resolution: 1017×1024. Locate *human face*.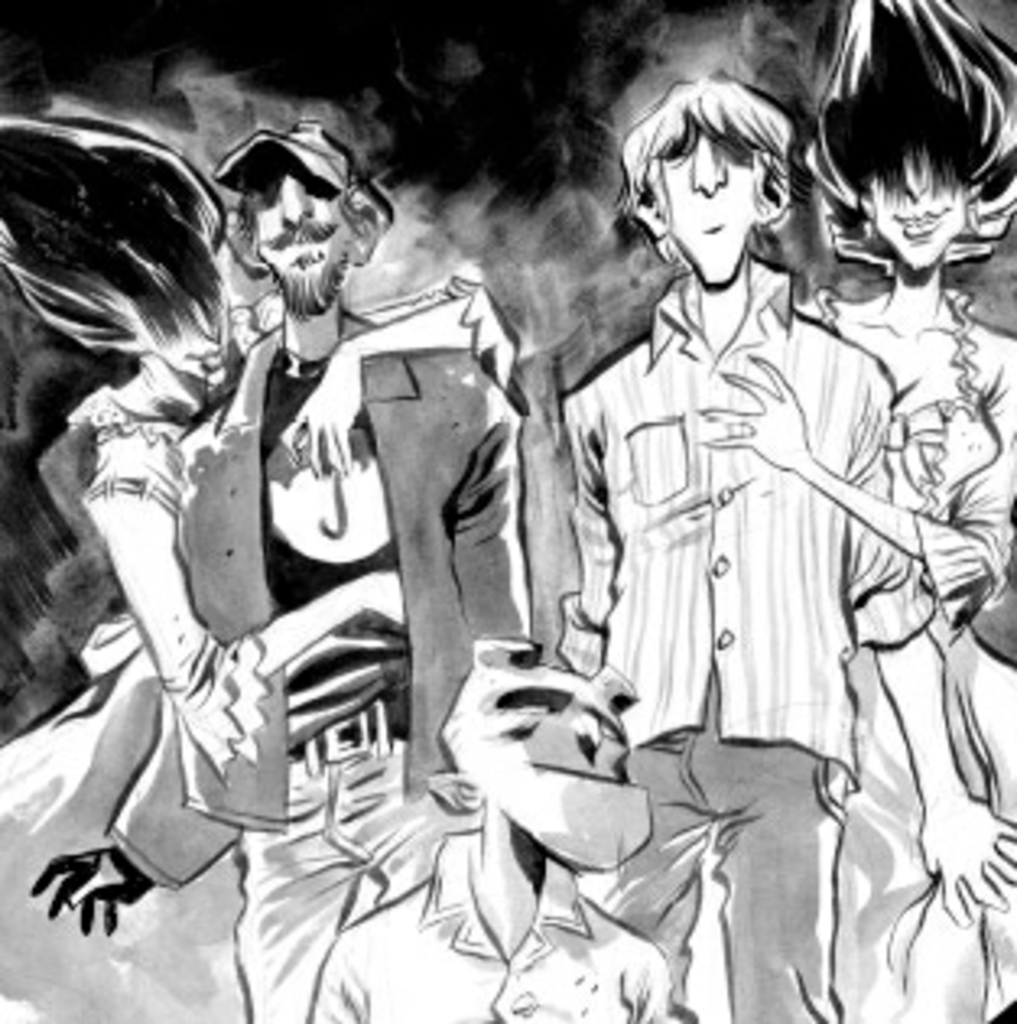
x1=868 y1=124 x2=985 y2=273.
